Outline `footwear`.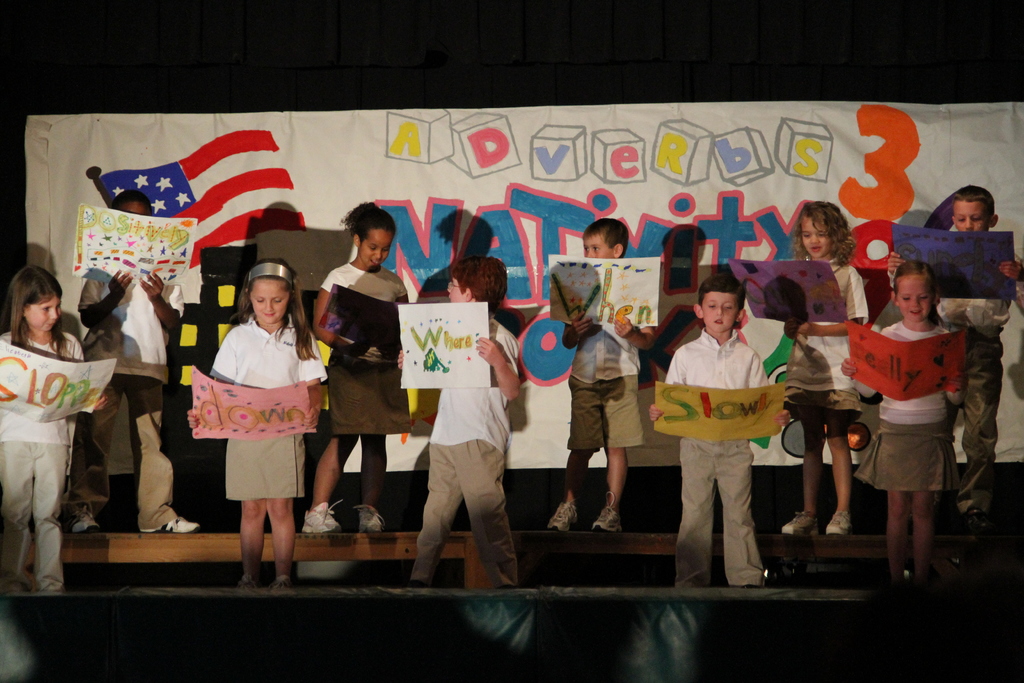
Outline: (left=545, top=502, right=578, bottom=532).
